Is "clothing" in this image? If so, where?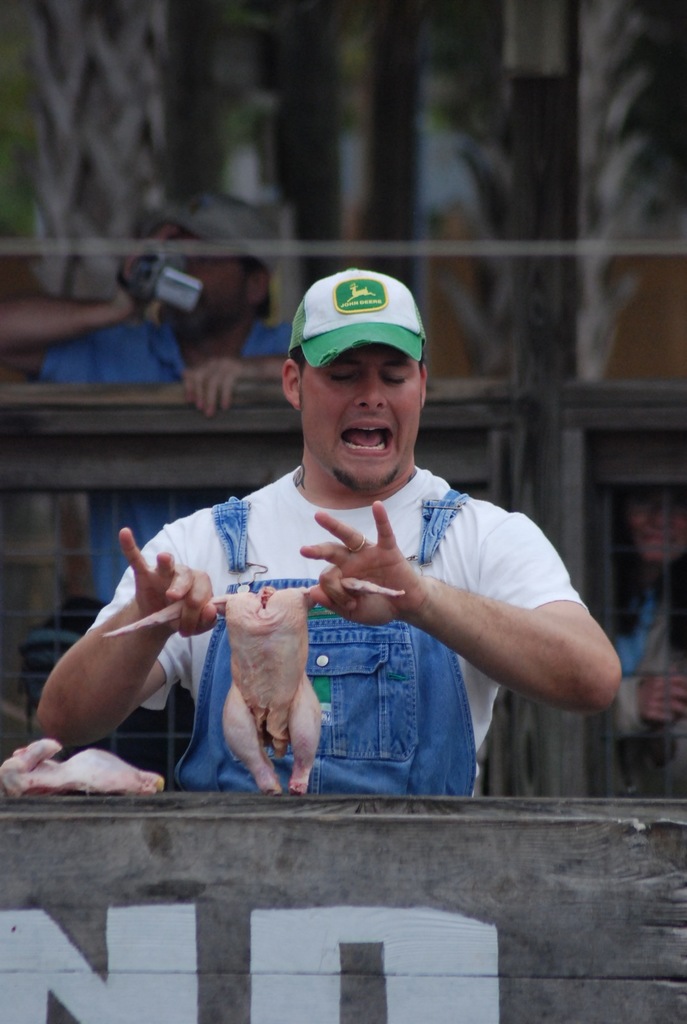
Yes, at 610/548/686/795.
